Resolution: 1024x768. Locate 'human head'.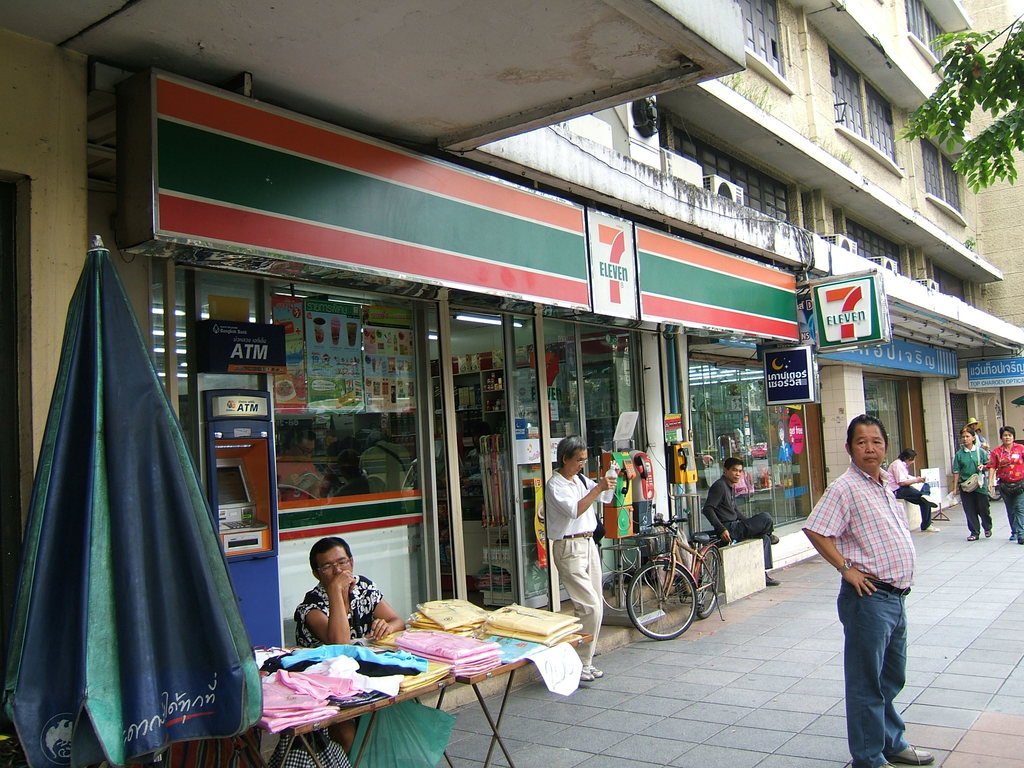
box(961, 430, 972, 445).
